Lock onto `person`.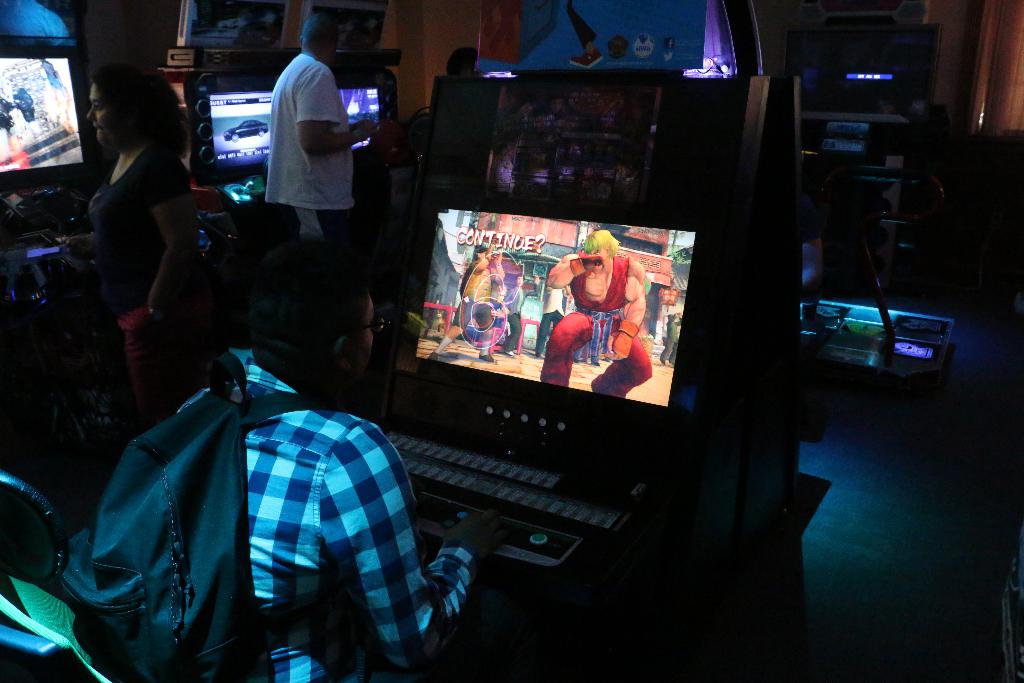
Locked: bbox=[662, 309, 678, 365].
